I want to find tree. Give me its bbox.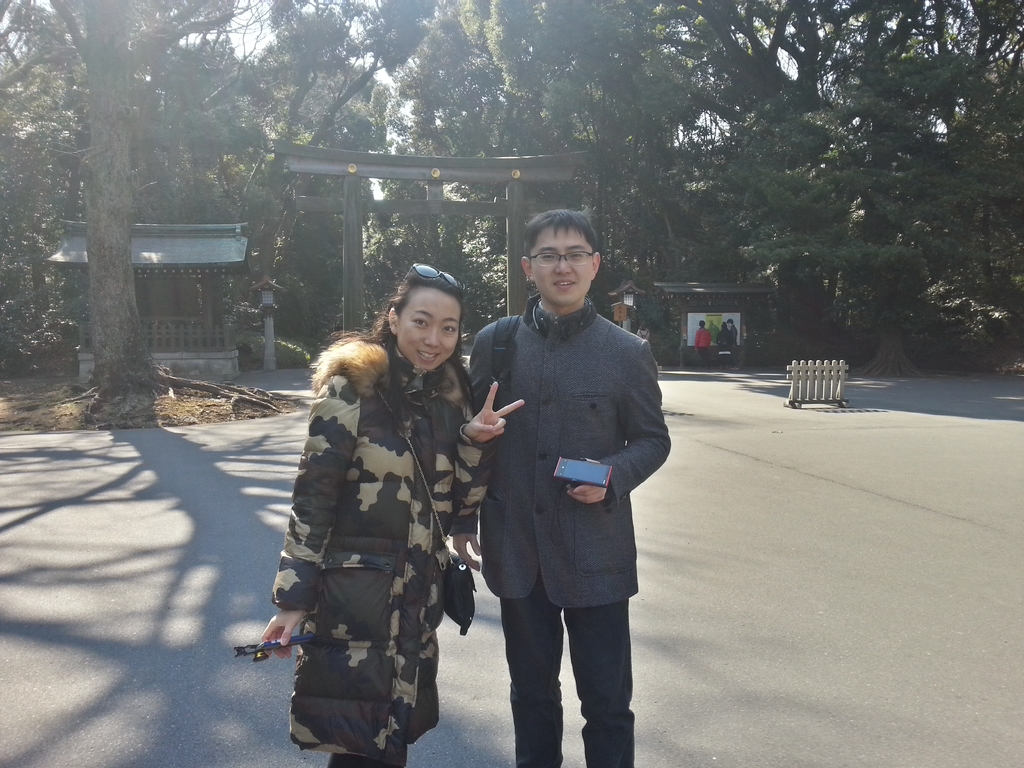
[x1=526, y1=0, x2=671, y2=351].
